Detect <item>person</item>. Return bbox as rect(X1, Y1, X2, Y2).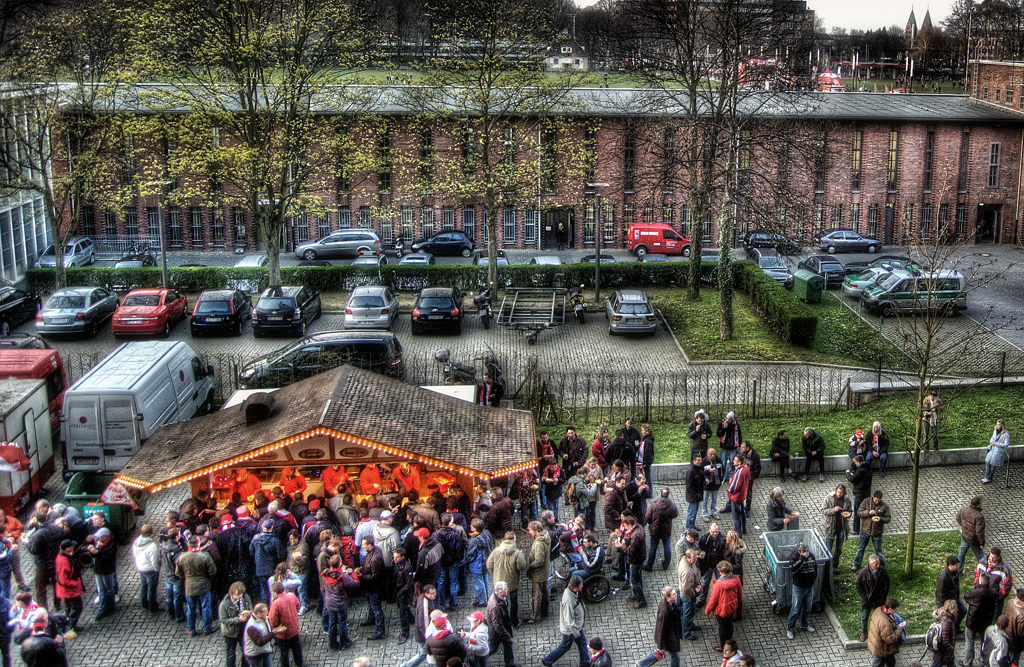
rect(668, 528, 700, 562).
